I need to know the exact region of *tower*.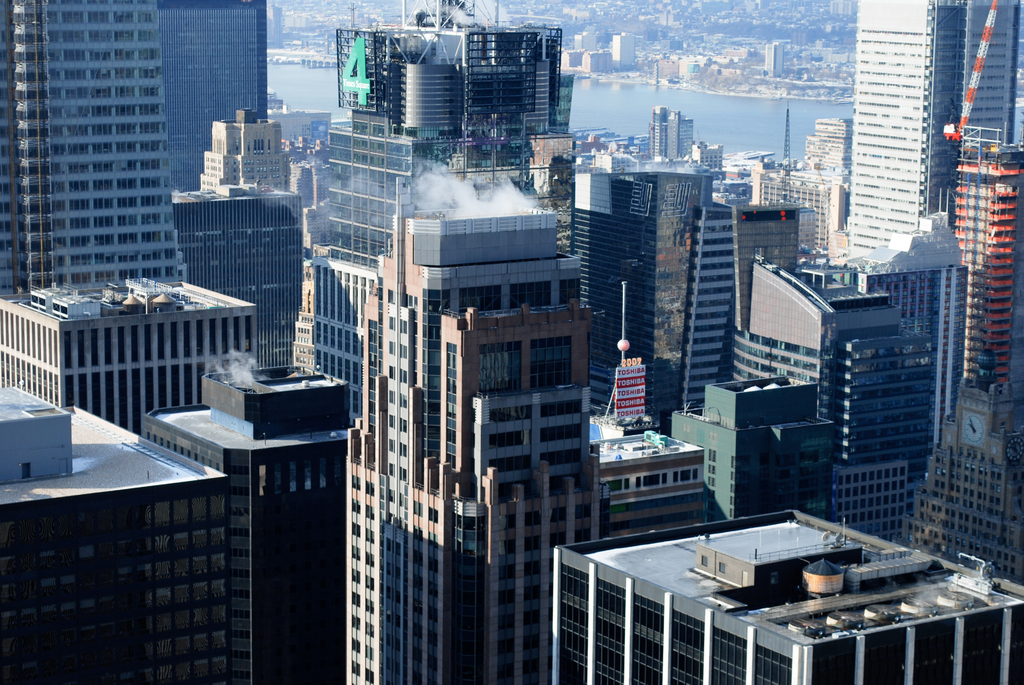
Region: 0/0/191/298.
